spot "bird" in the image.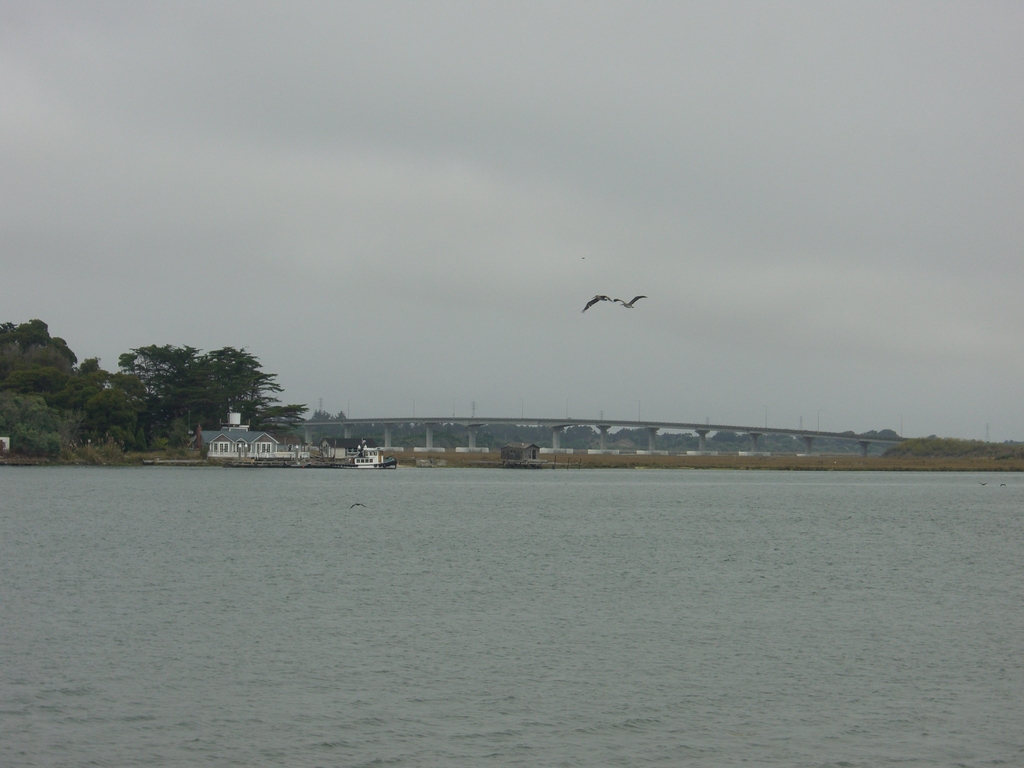
"bird" found at BBox(608, 287, 650, 307).
